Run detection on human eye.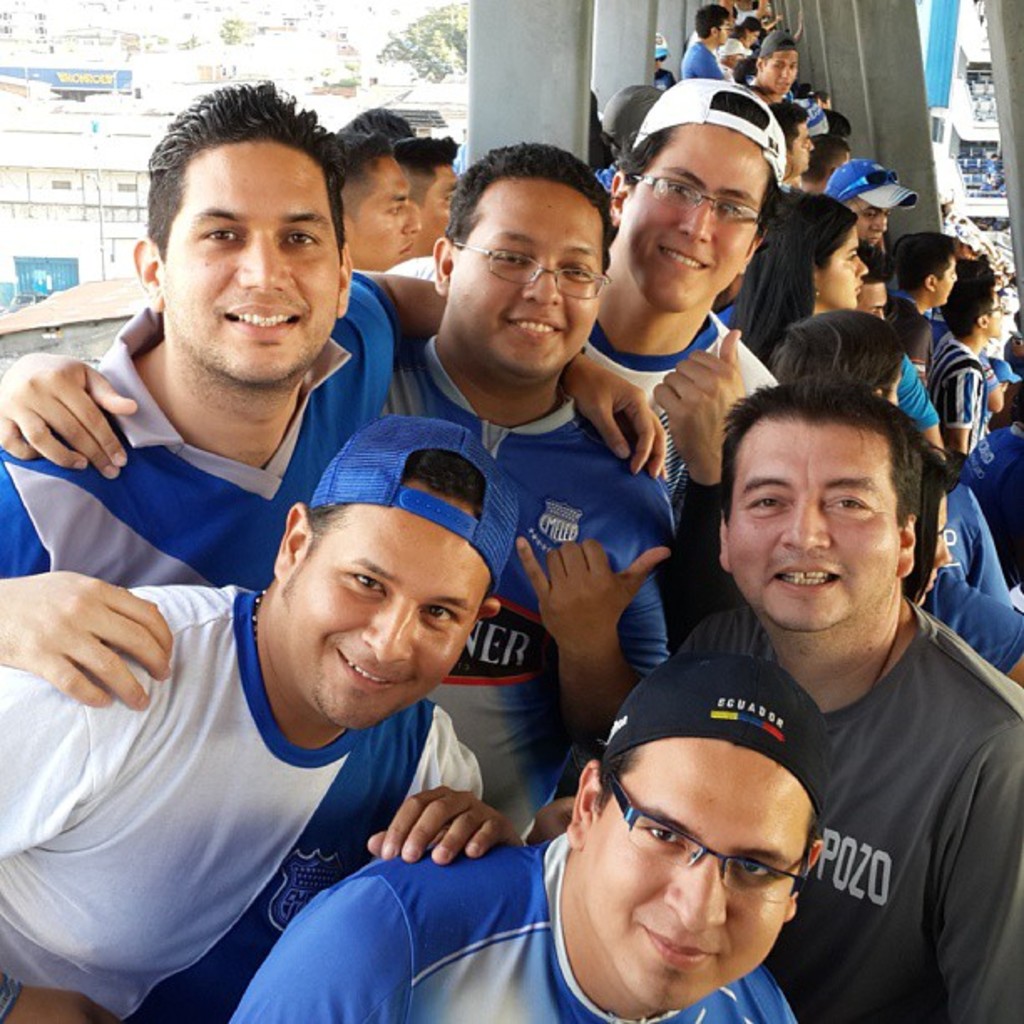
Result: box=[843, 249, 863, 266].
